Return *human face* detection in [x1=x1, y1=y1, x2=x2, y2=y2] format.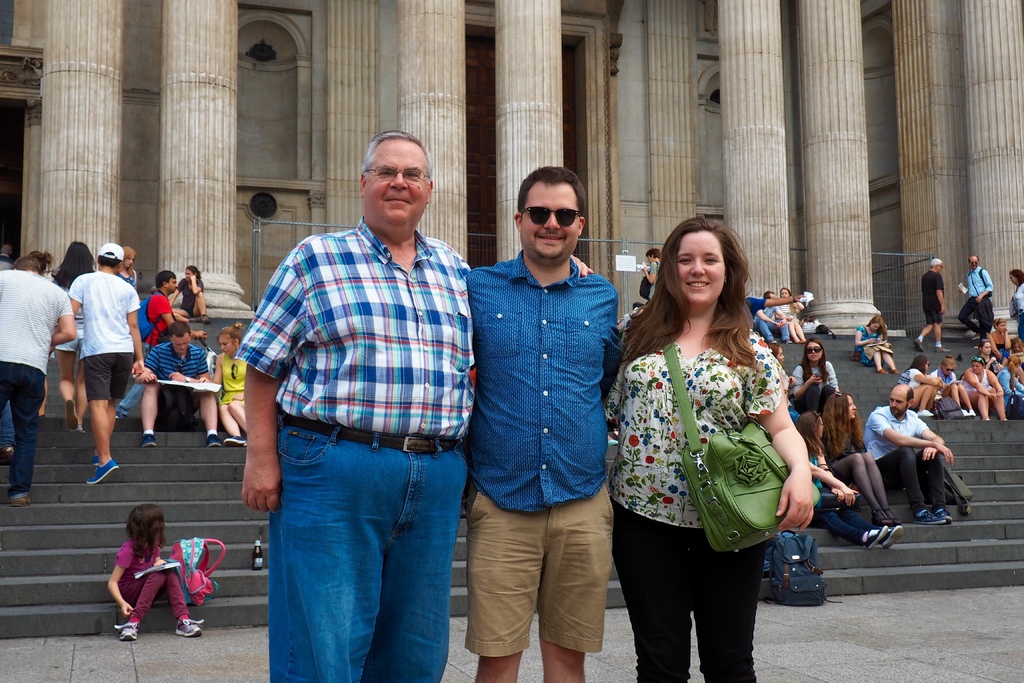
[x1=815, y1=416, x2=824, y2=435].
